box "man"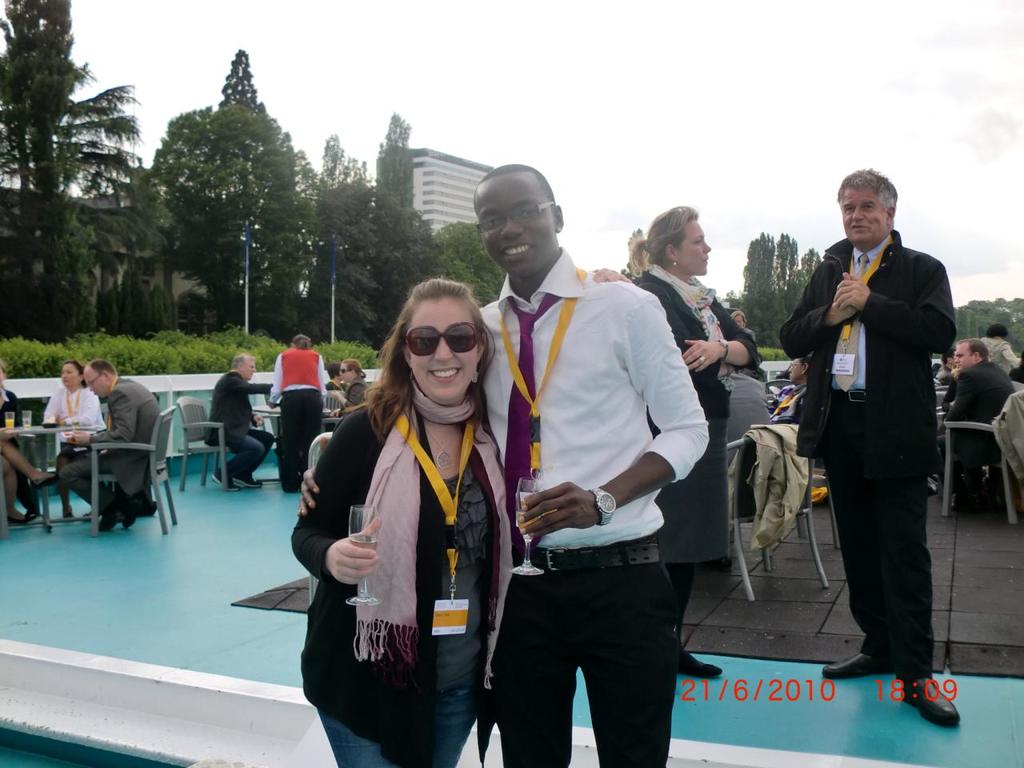
775:170:968:728
